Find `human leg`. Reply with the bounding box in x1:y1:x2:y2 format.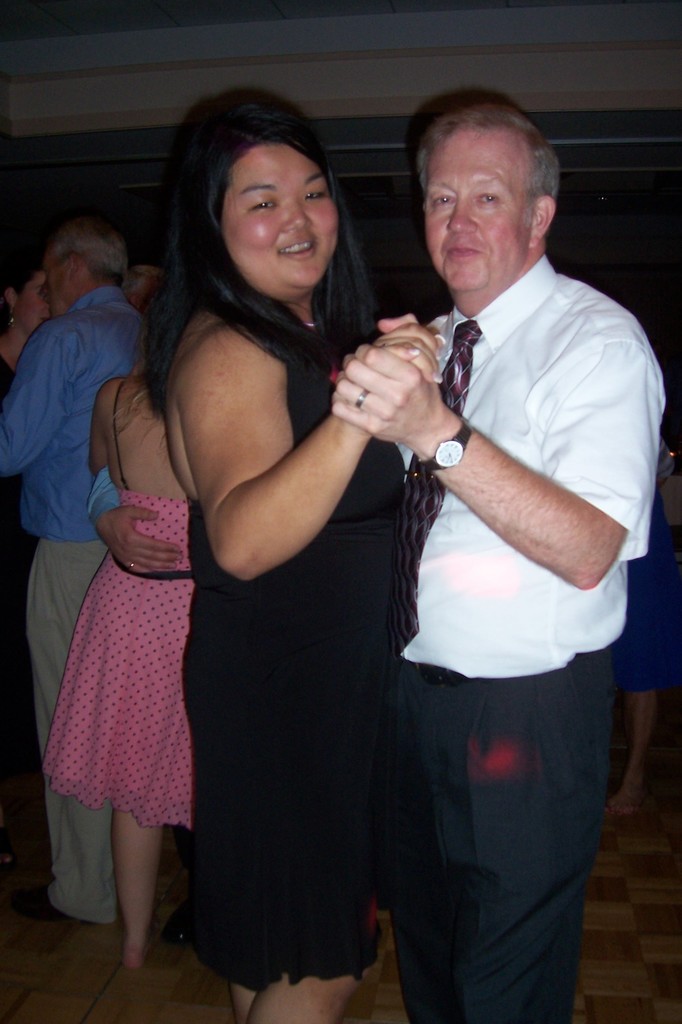
420:667:607:1023.
